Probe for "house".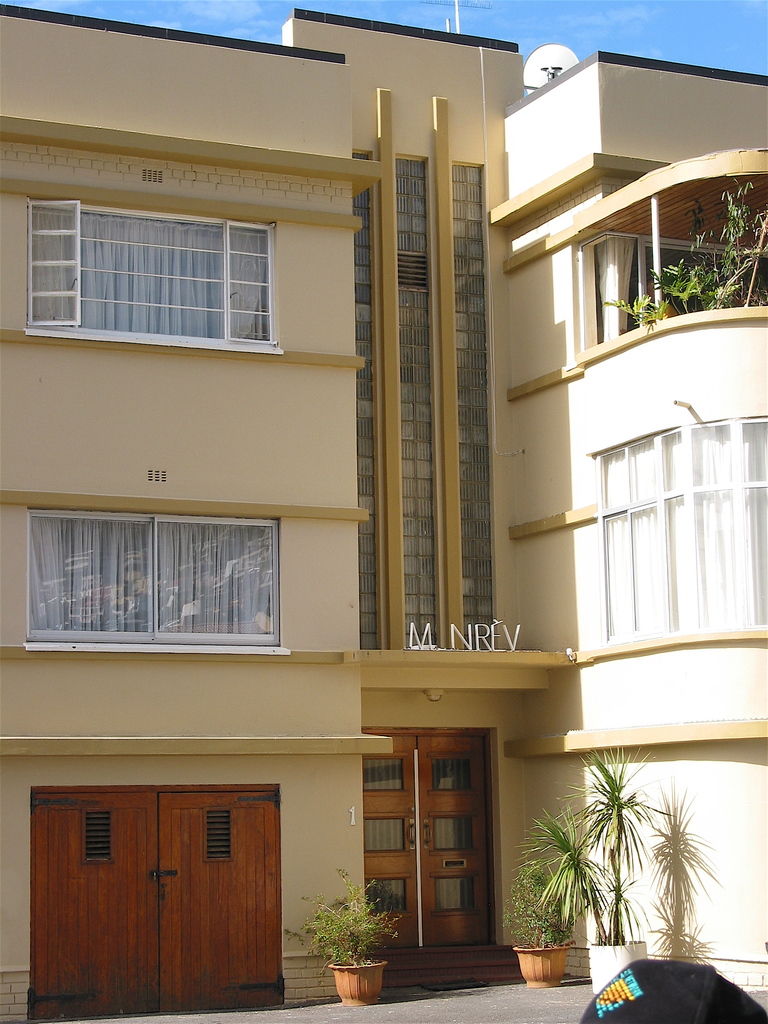
Probe result: [0, 8, 767, 1023].
